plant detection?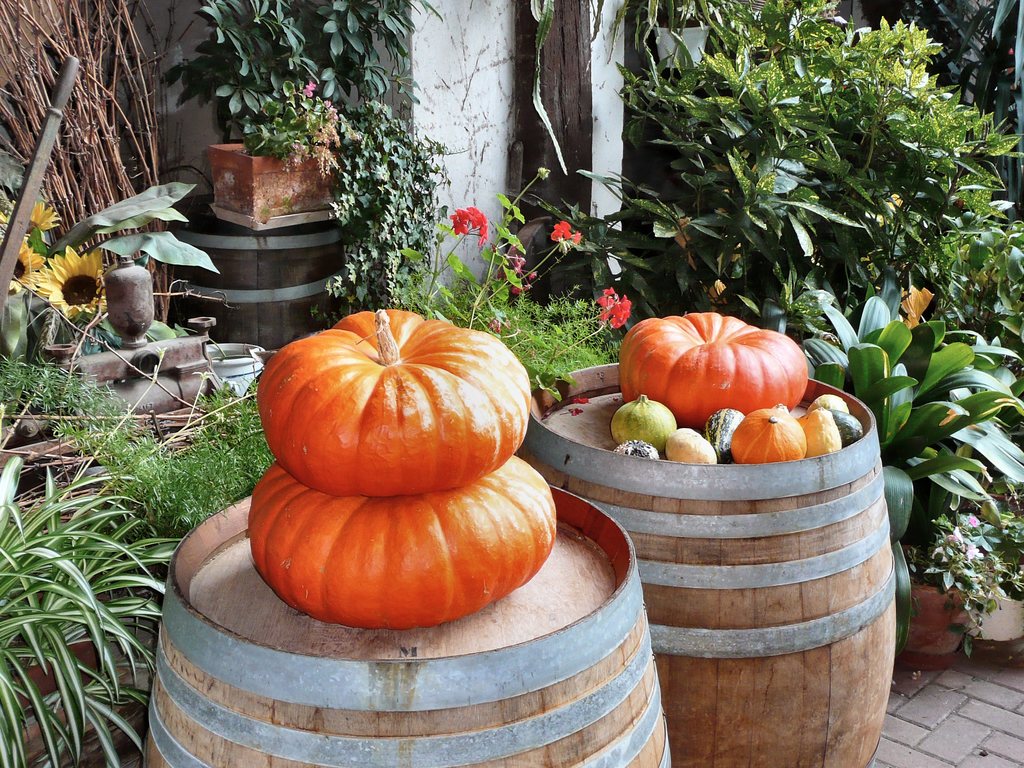
crop(0, 453, 184, 767)
